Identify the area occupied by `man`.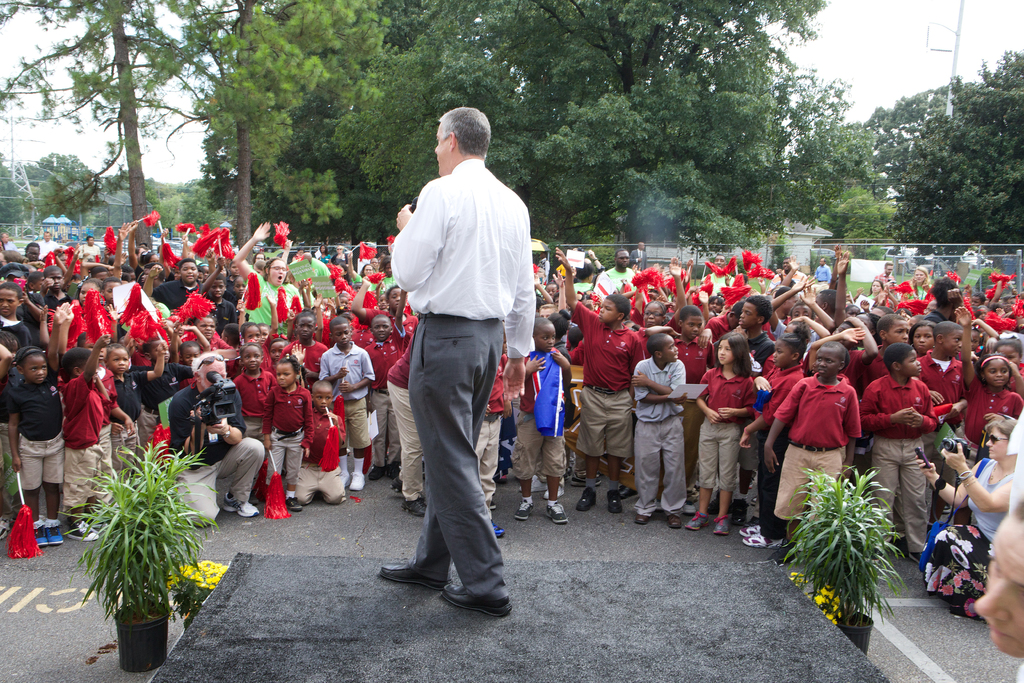
Area: x1=771 y1=260 x2=805 y2=283.
